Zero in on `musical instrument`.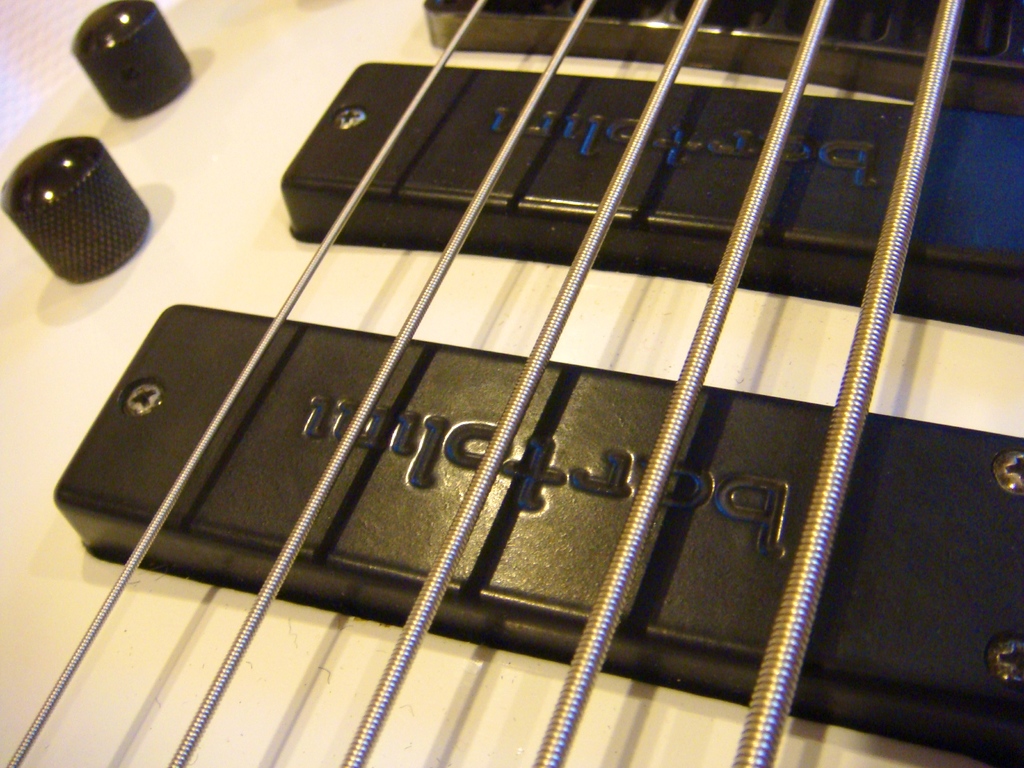
Zeroed in: (left=76, top=0, right=1023, bottom=734).
